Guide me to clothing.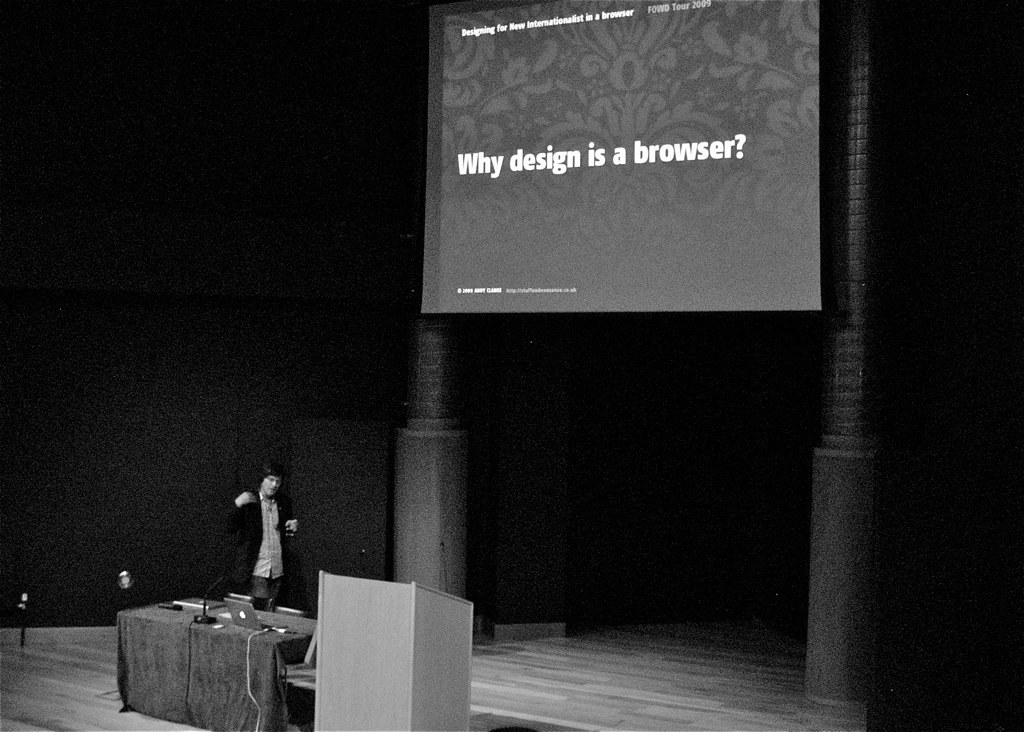
Guidance: x1=227 y1=481 x2=293 y2=609.
